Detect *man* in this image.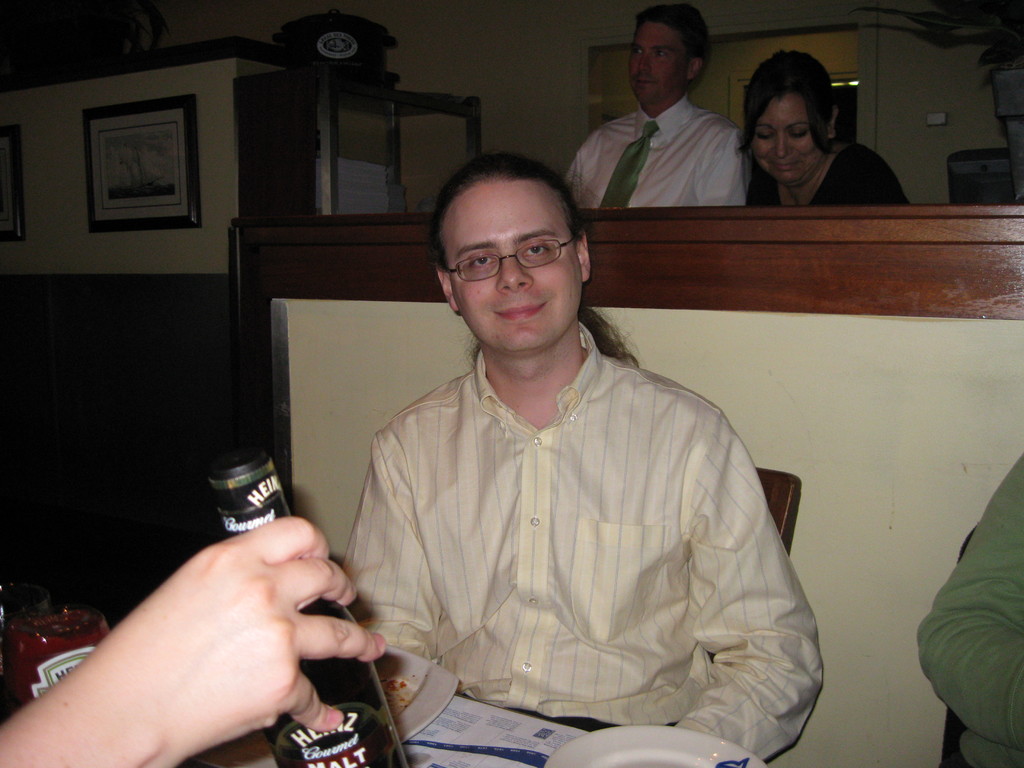
Detection: 0:513:387:767.
